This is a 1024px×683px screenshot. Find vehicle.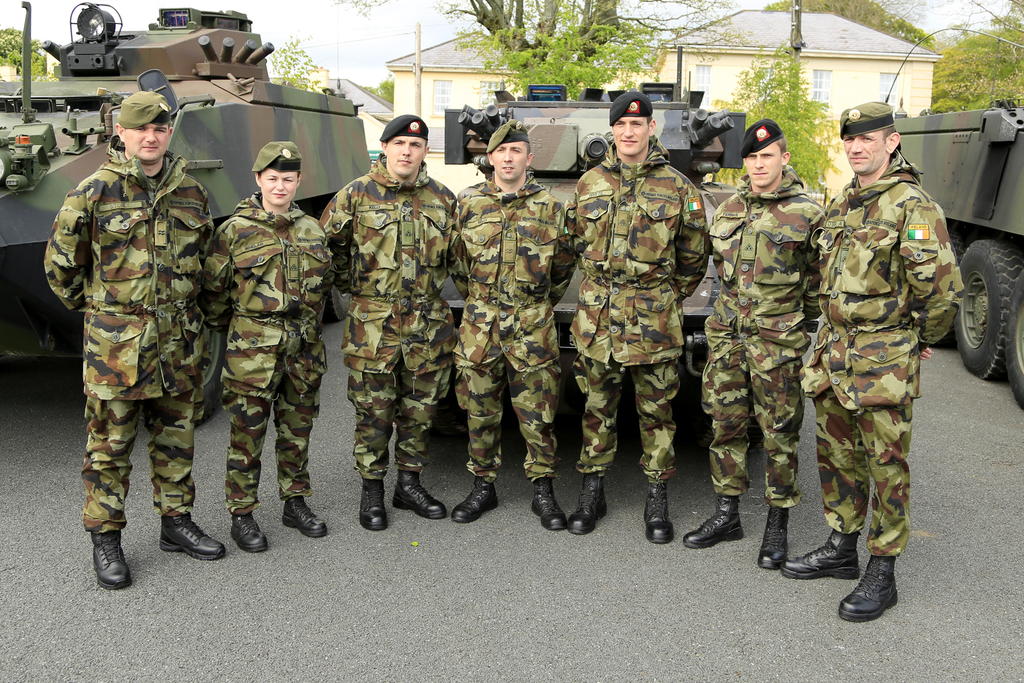
Bounding box: locate(0, 0, 371, 424).
